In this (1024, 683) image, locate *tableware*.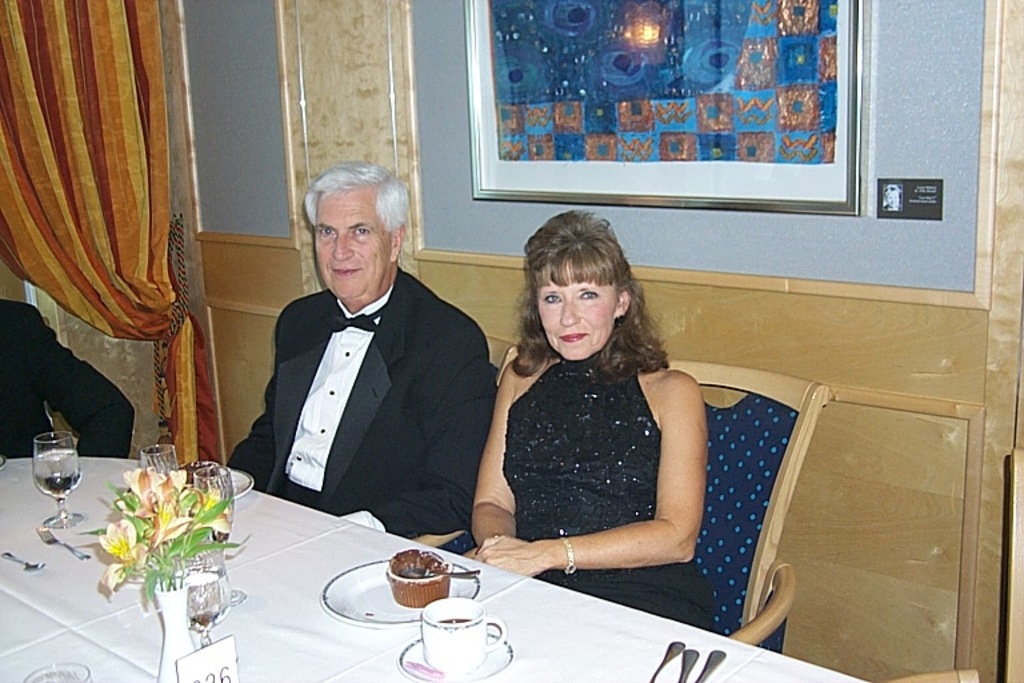
Bounding box: (184, 547, 231, 643).
